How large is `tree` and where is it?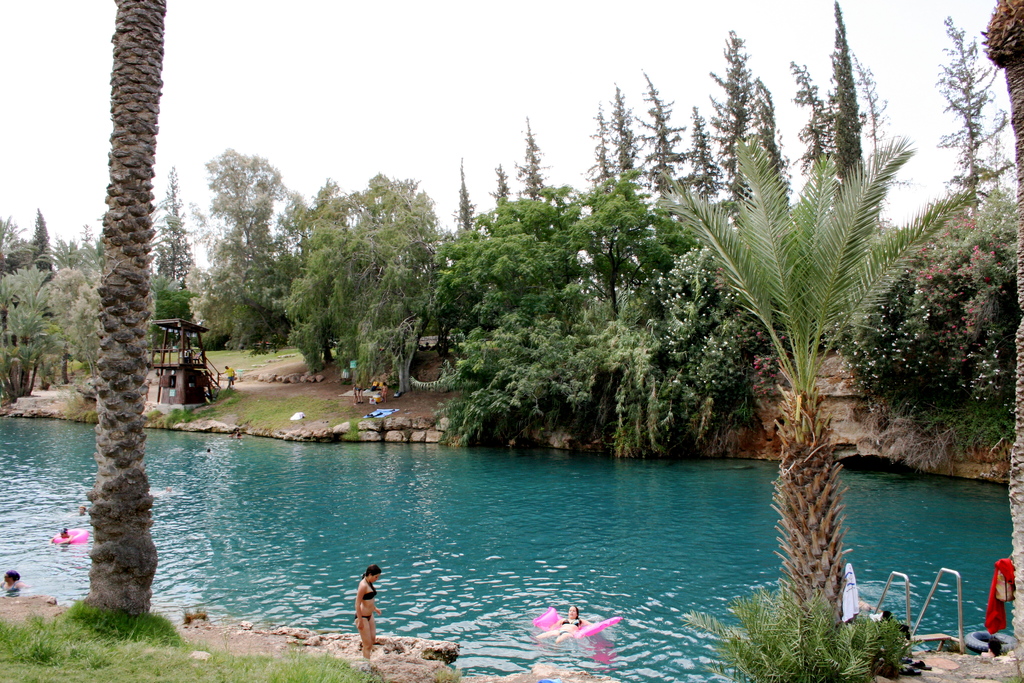
Bounding box: {"x1": 152, "y1": 165, "x2": 194, "y2": 293}.
